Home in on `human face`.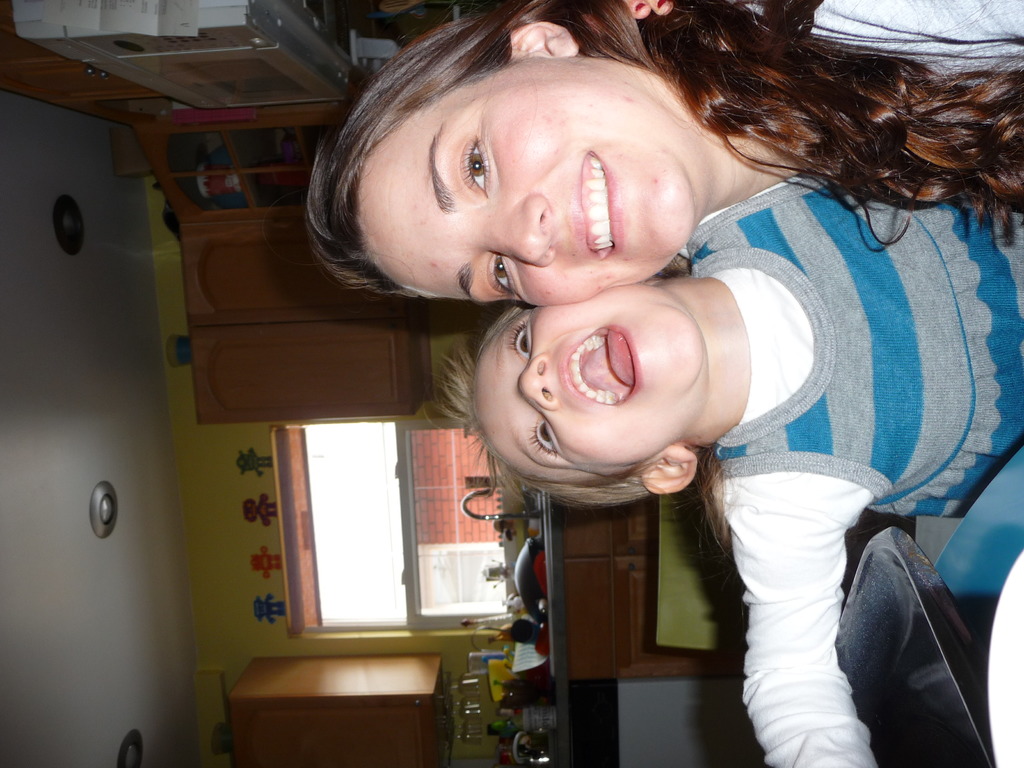
Homed in at [360, 61, 692, 307].
